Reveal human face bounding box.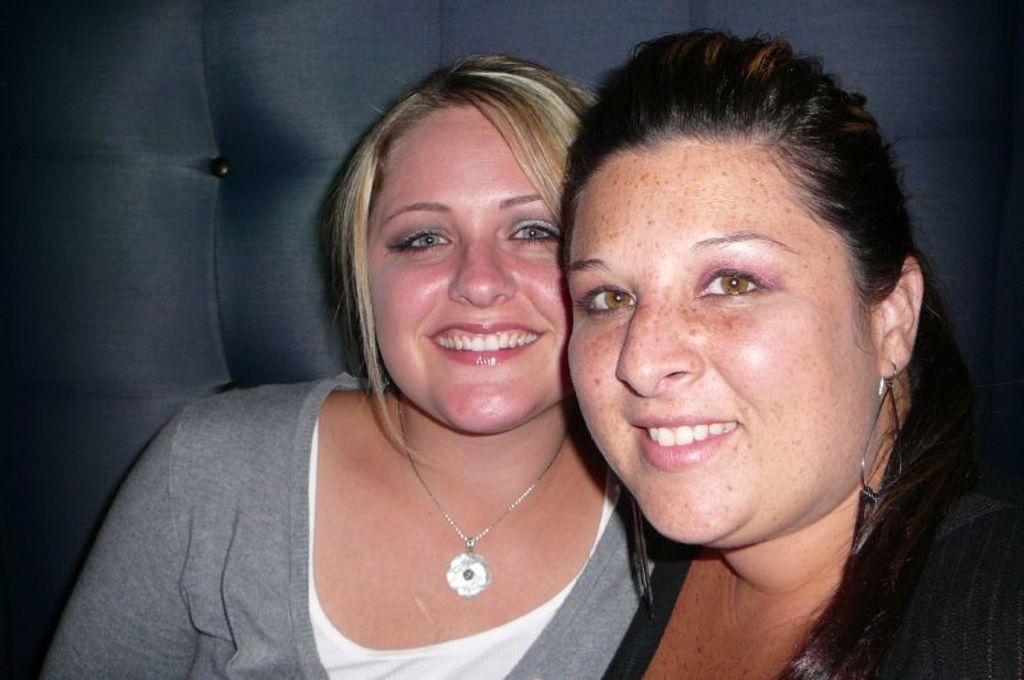
Revealed: [left=357, top=102, right=570, bottom=441].
